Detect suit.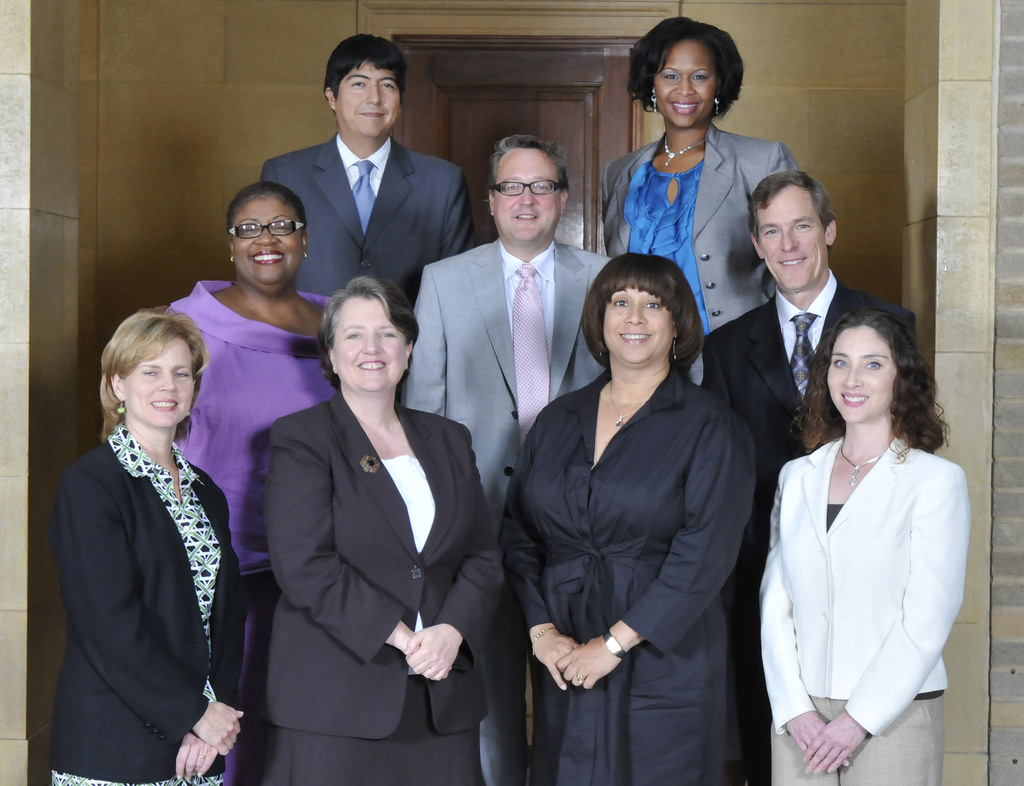
Detected at [245, 275, 483, 769].
